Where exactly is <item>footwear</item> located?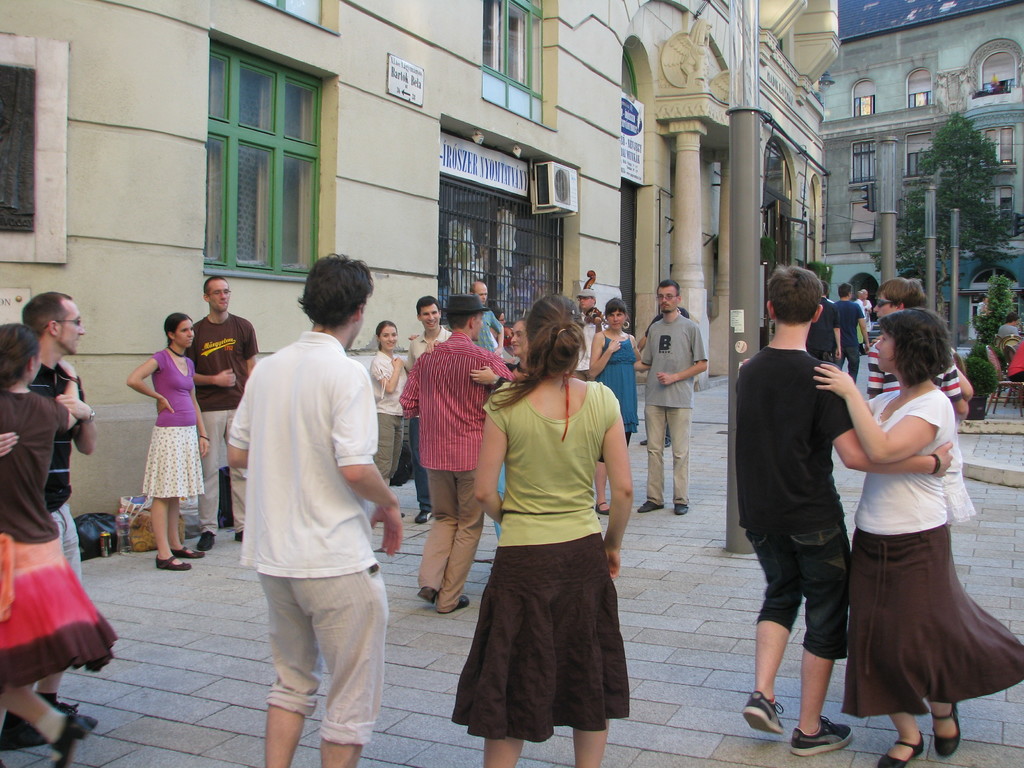
Its bounding box is 410,508,434,525.
